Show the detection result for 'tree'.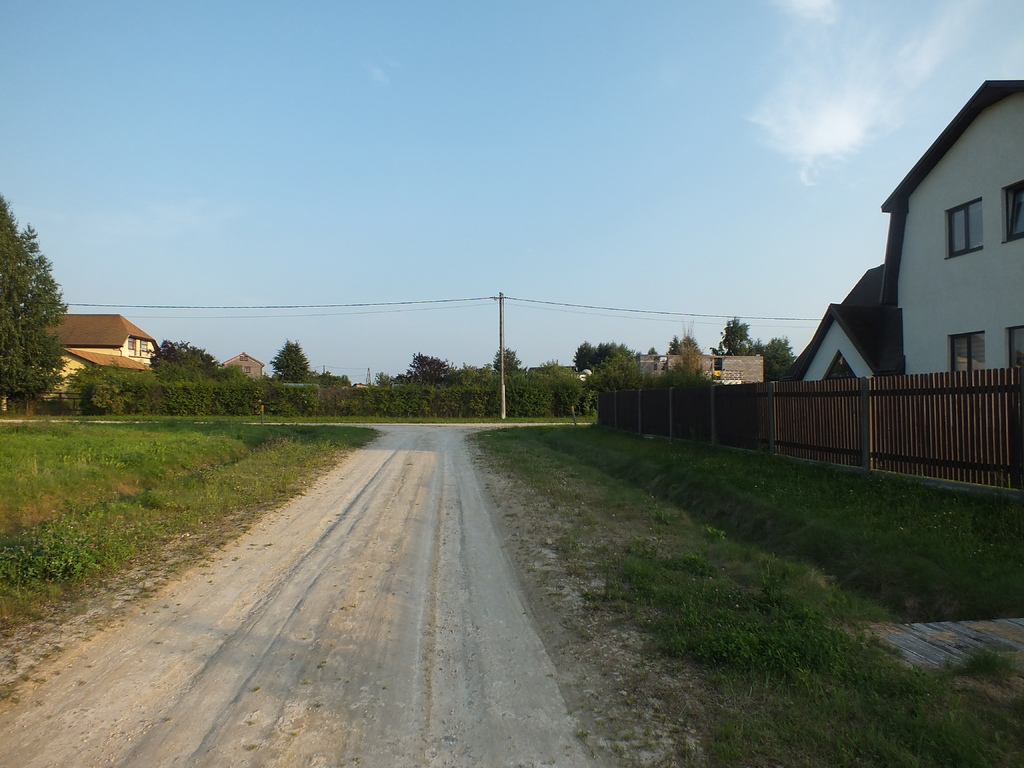
box=[308, 370, 351, 391].
